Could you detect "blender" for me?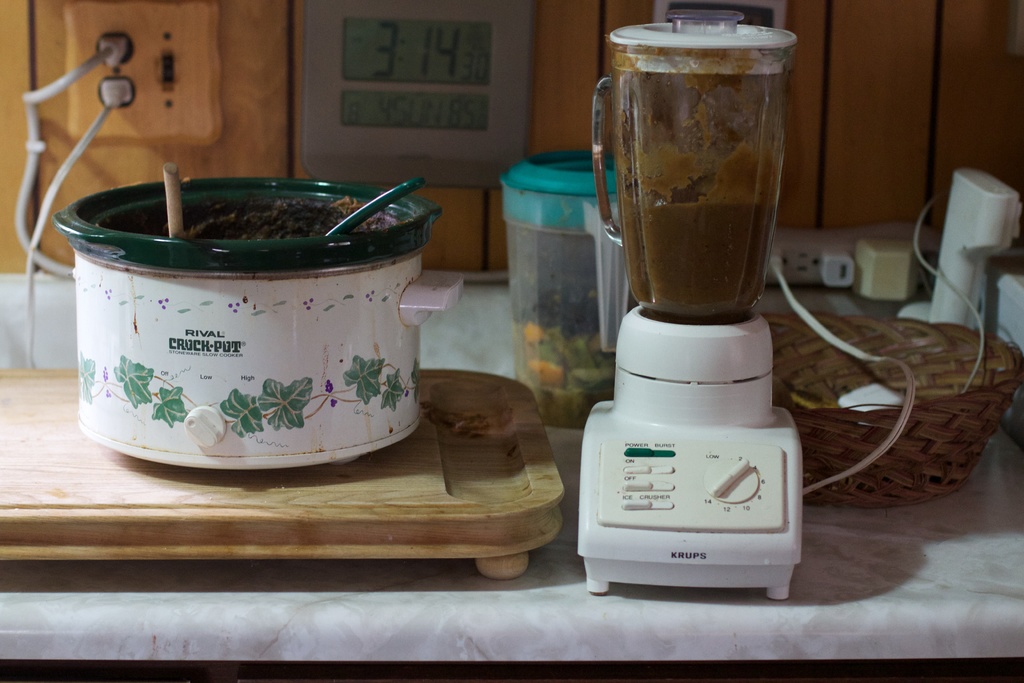
Detection result: region(567, 1, 807, 601).
